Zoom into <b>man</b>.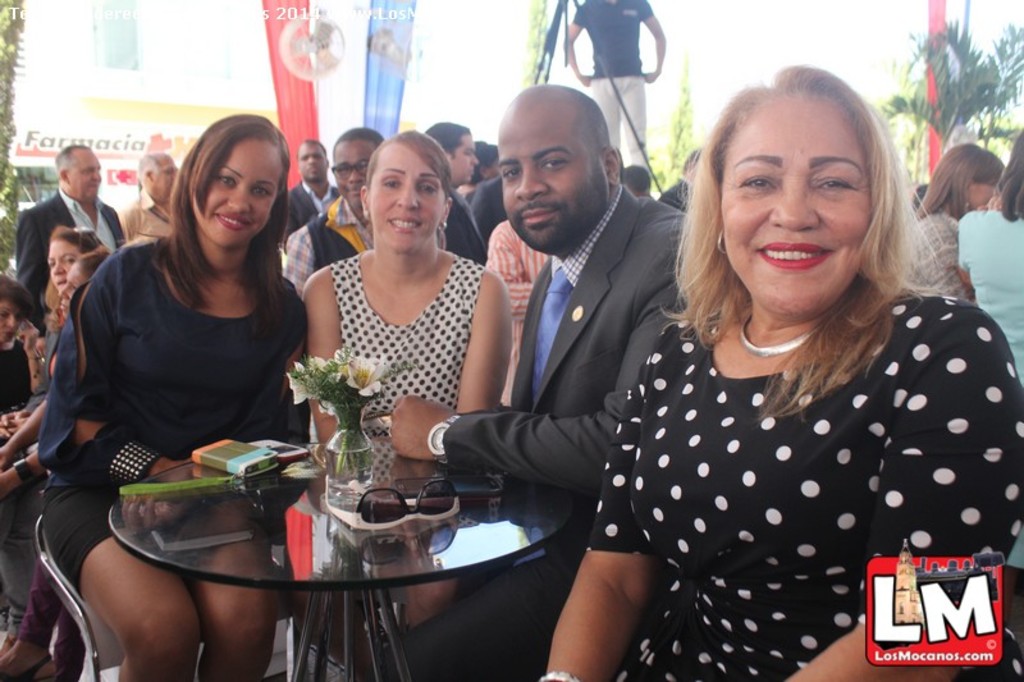
Zoom target: detection(282, 142, 343, 247).
